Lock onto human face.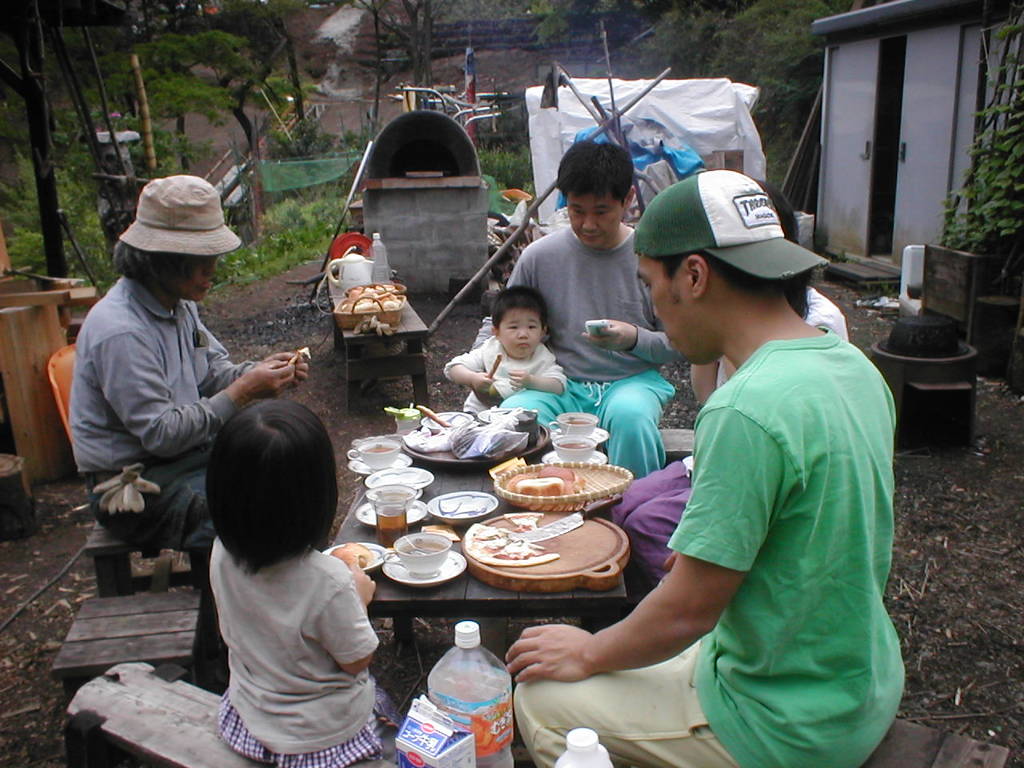
Locked: x1=161, y1=259, x2=214, y2=303.
